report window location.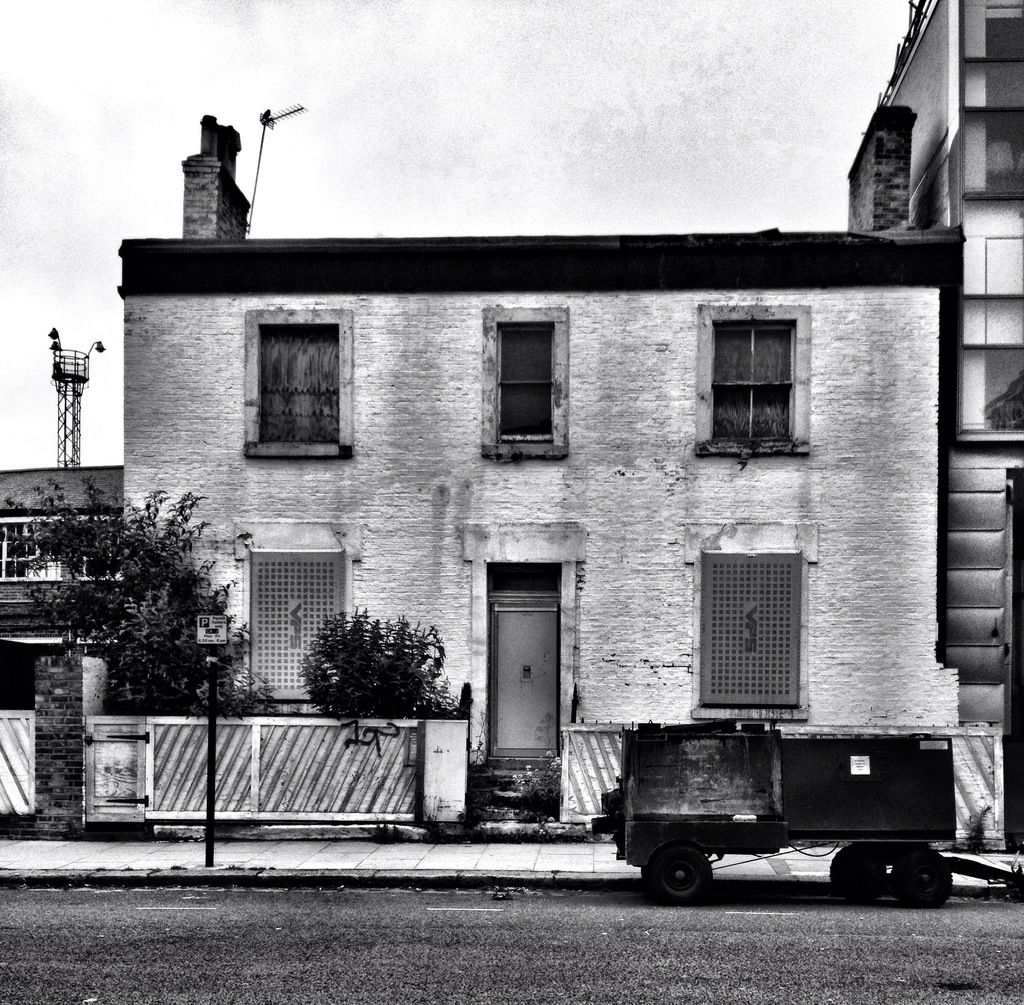
Report: [x1=707, y1=557, x2=806, y2=727].
